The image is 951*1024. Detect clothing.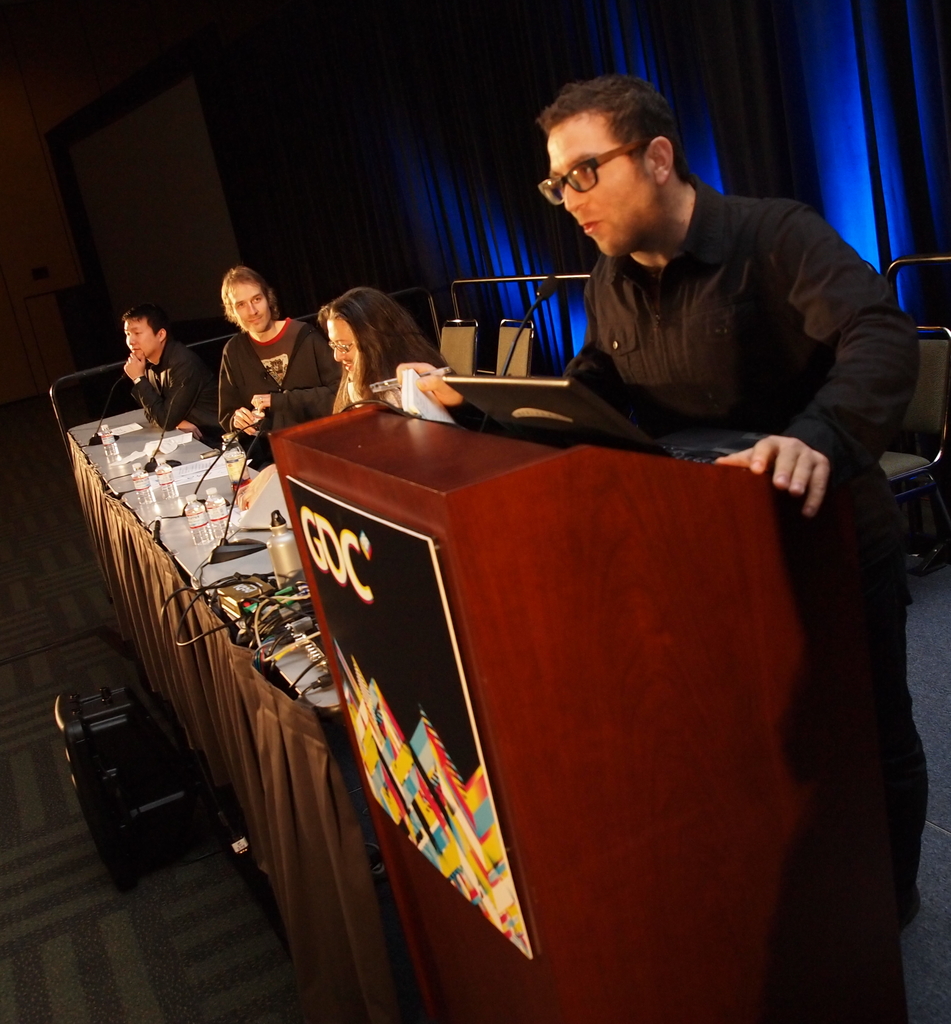
Detection: select_region(217, 317, 341, 450).
